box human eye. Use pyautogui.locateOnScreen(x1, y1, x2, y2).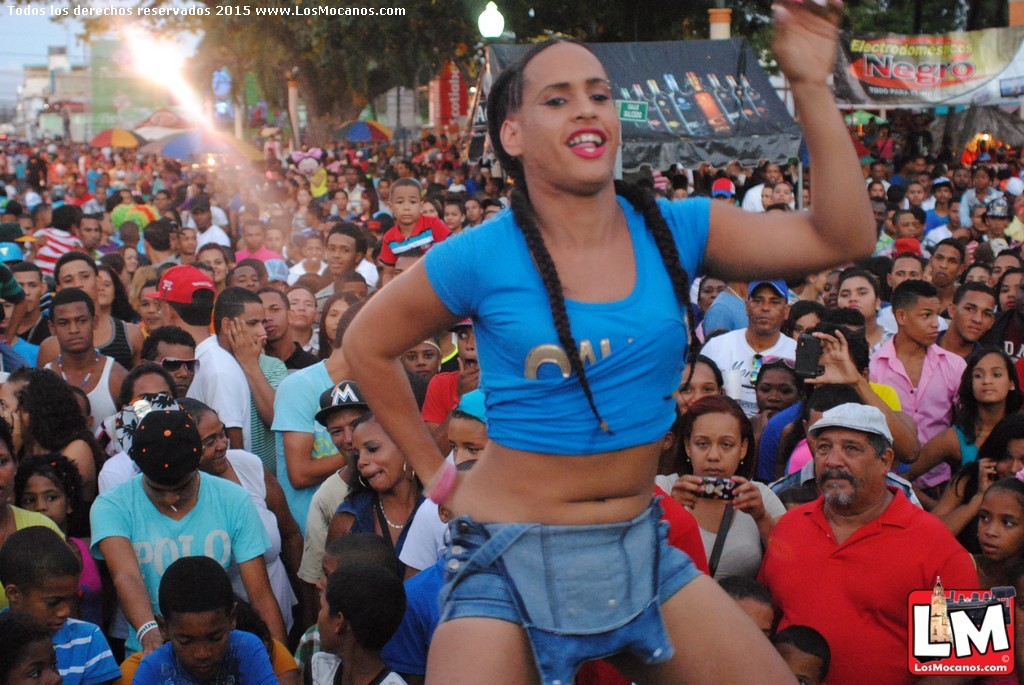
pyautogui.locateOnScreen(1000, 288, 1008, 294).
